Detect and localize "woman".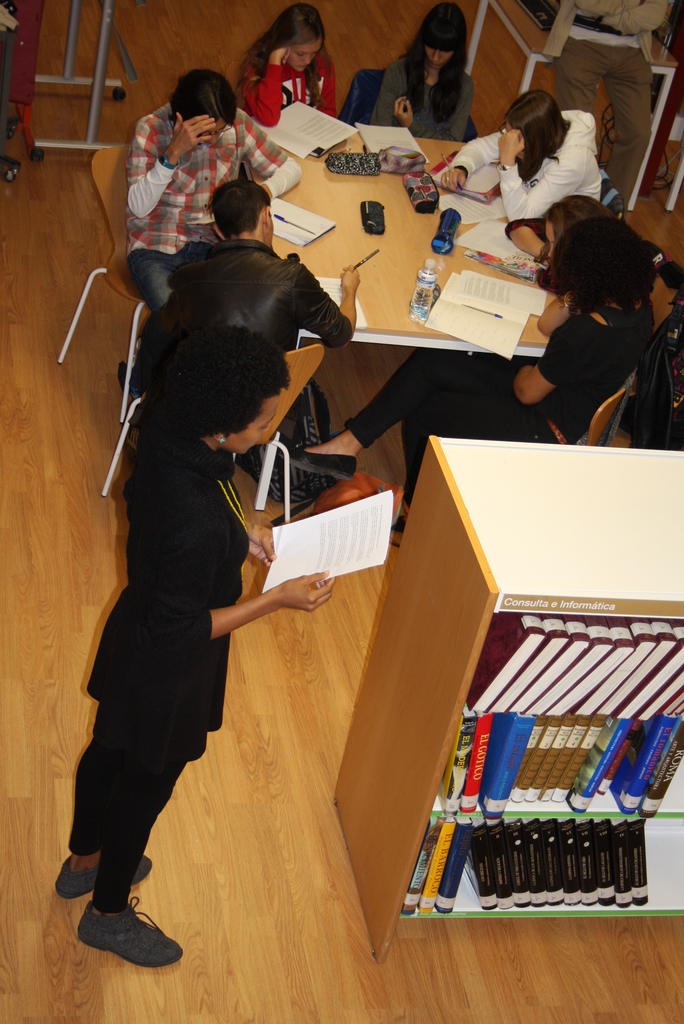
Localized at <region>236, 0, 336, 138</region>.
